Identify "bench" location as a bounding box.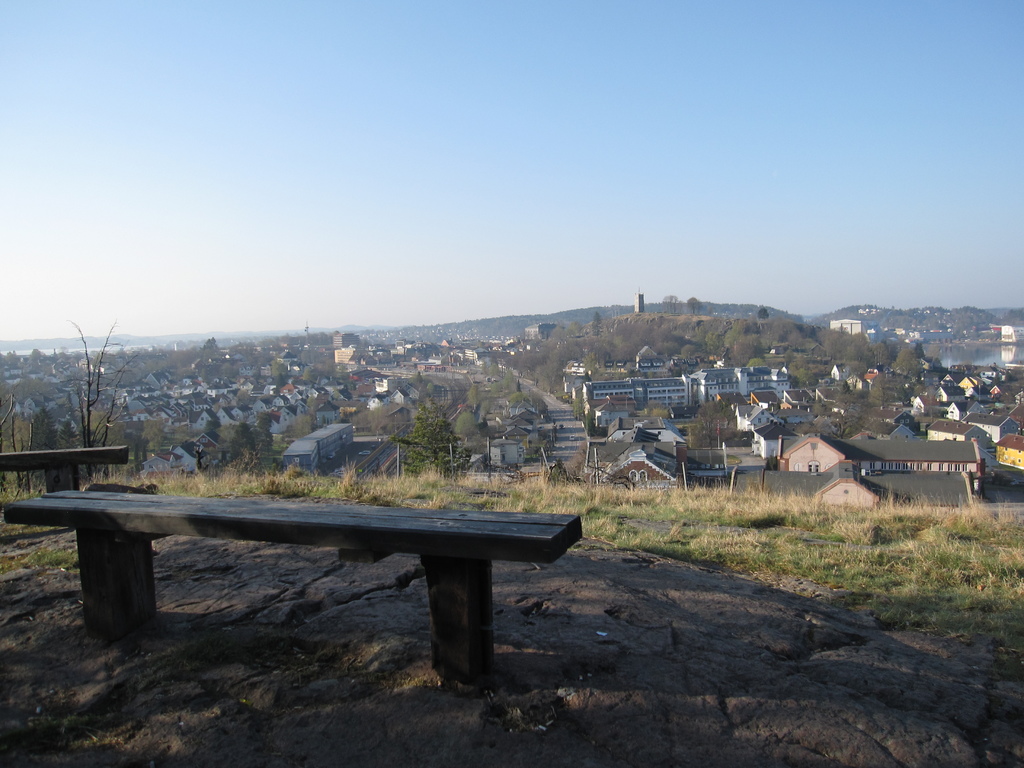
crop(0, 446, 129, 494).
